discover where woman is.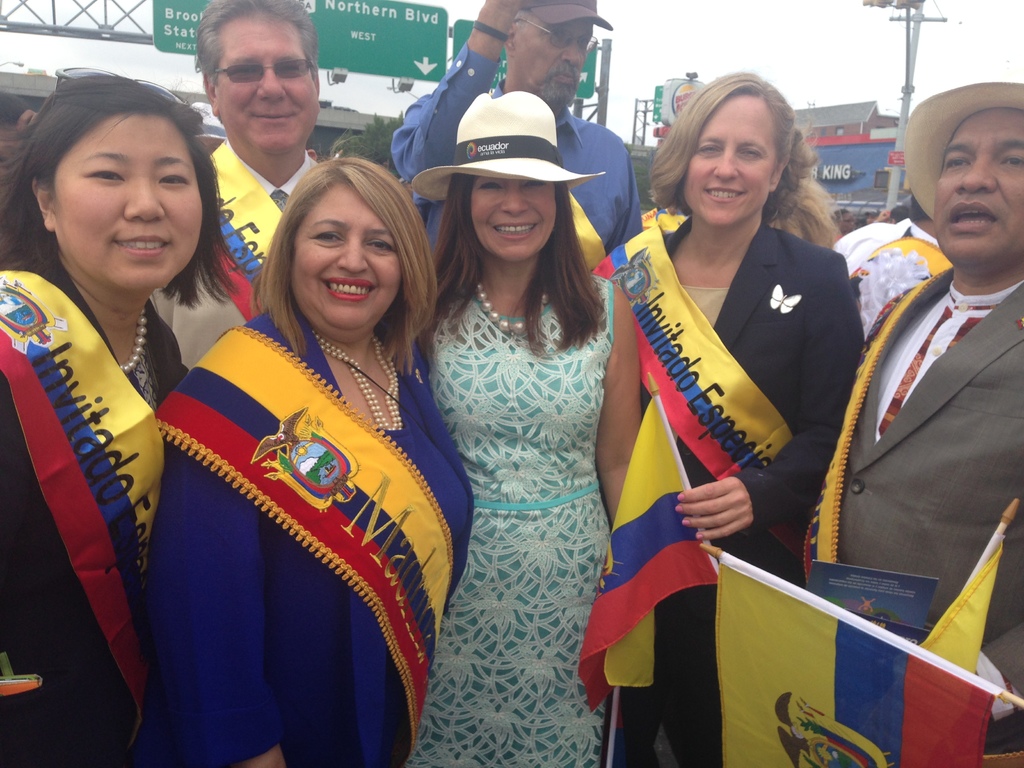
Discovered at 0 76 251 767.
